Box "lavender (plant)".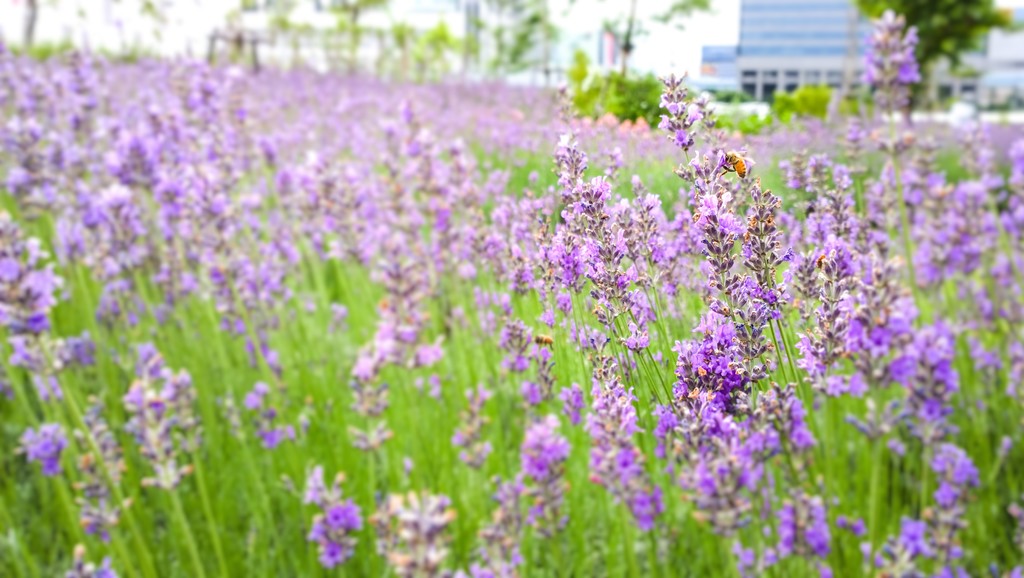
<region>783, 495, 833, 561</region>.
